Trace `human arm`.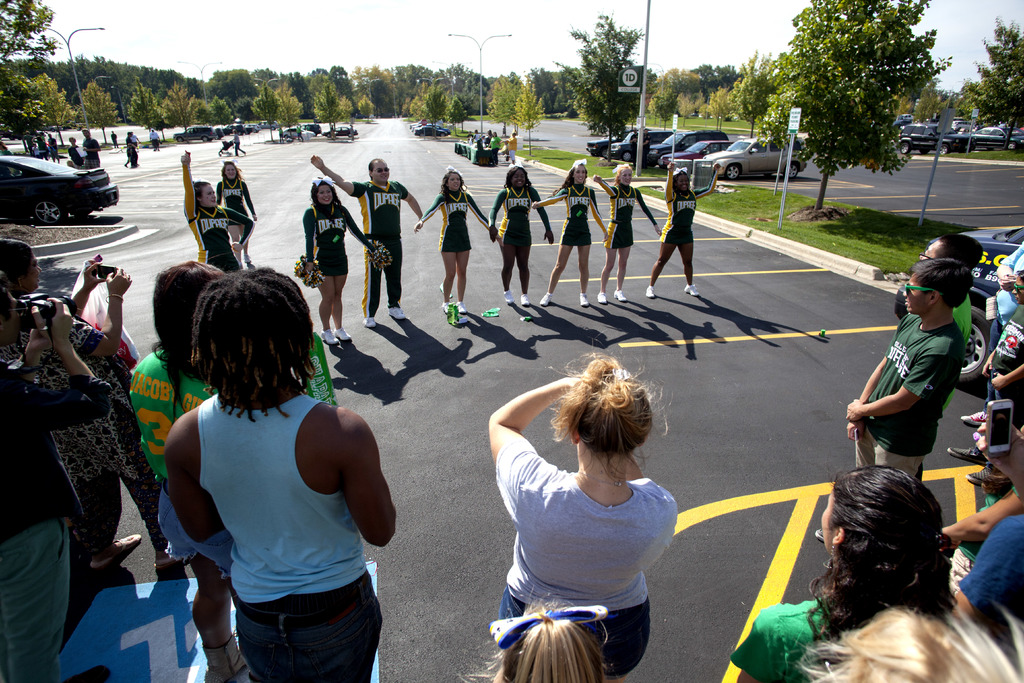
Traced to select_region(663, 160, 676, 203).
